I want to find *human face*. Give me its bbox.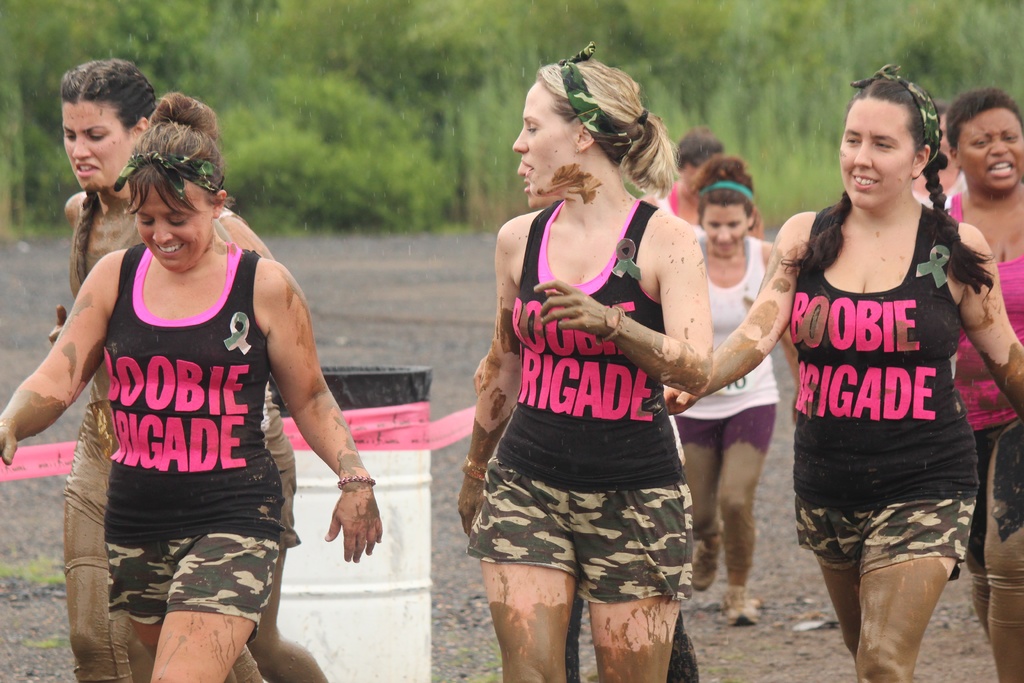
<region>129, 185, 224, 272</region>.
